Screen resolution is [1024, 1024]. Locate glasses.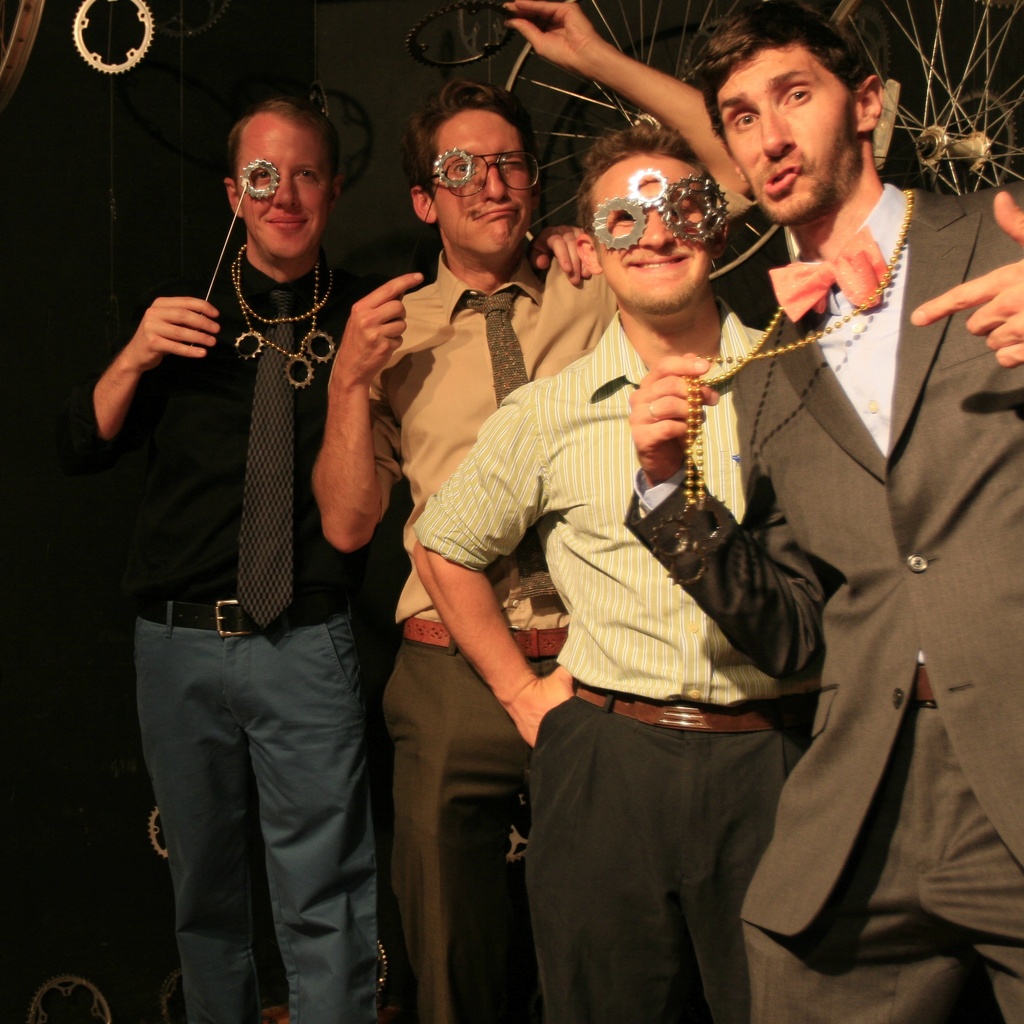
428, 147, 542, 201.
